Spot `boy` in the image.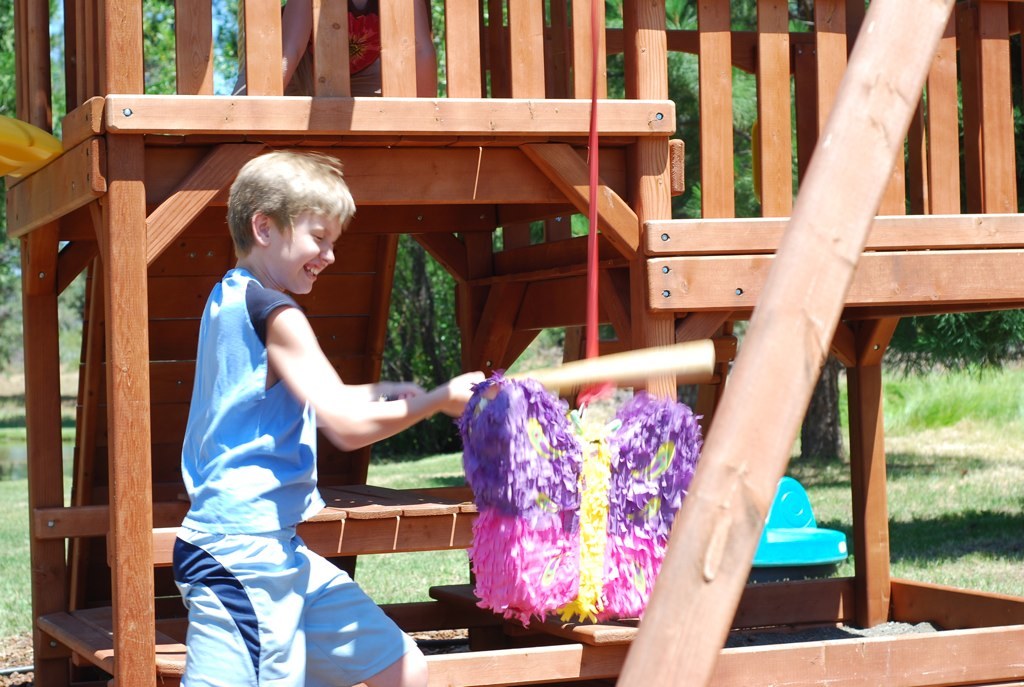
`boy` found at detection(149, 172, 399, 674).
